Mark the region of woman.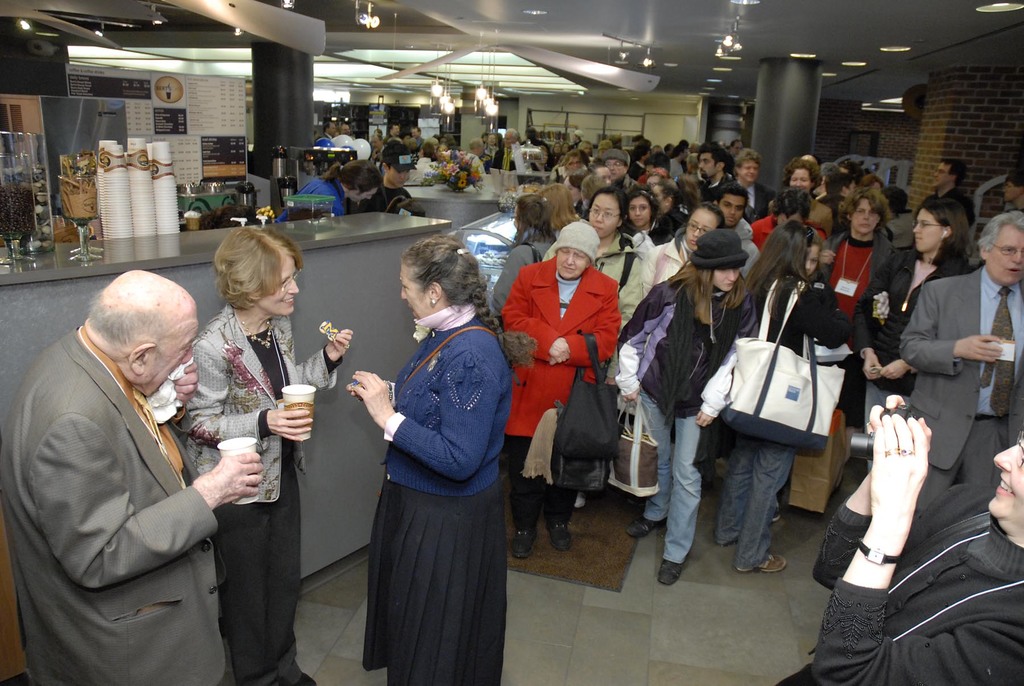
Region: crop(178, 227, 358, 685).
